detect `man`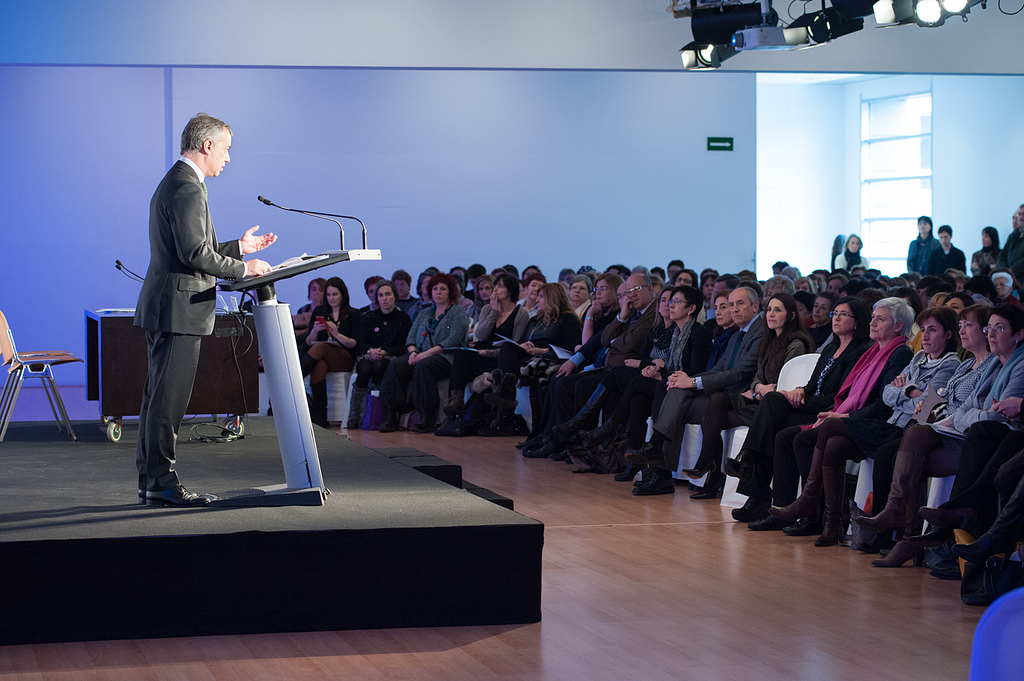
999/204/1023/286
